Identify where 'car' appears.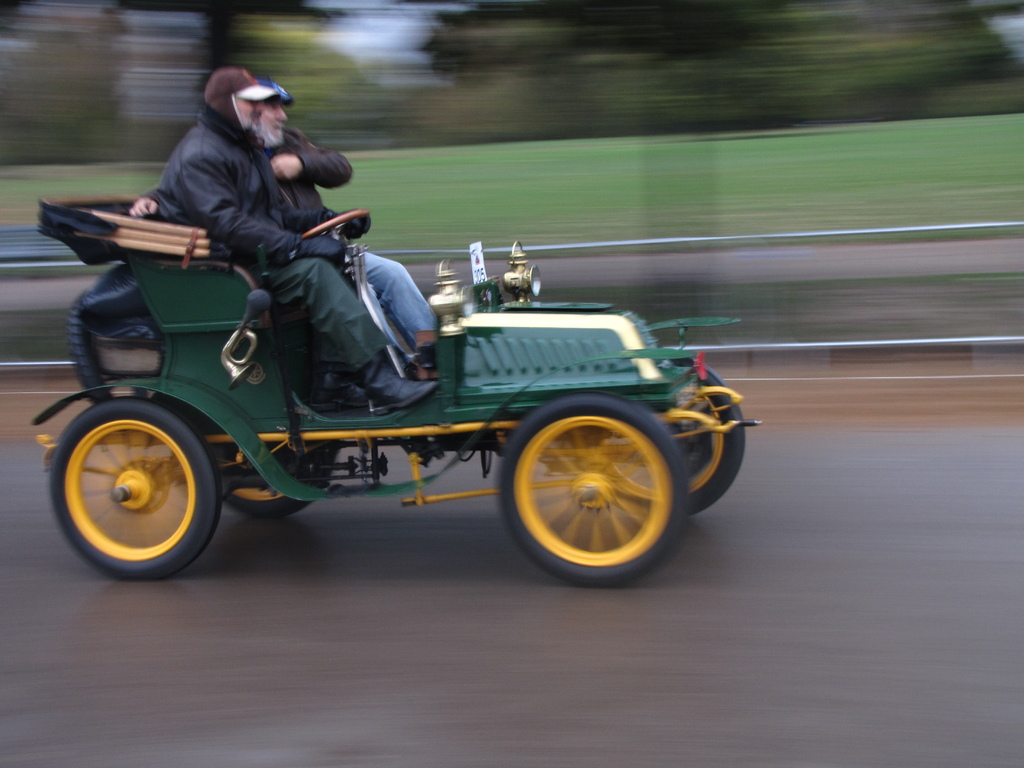
Appears at (left=36, top=202, right=758, bottom=581).
